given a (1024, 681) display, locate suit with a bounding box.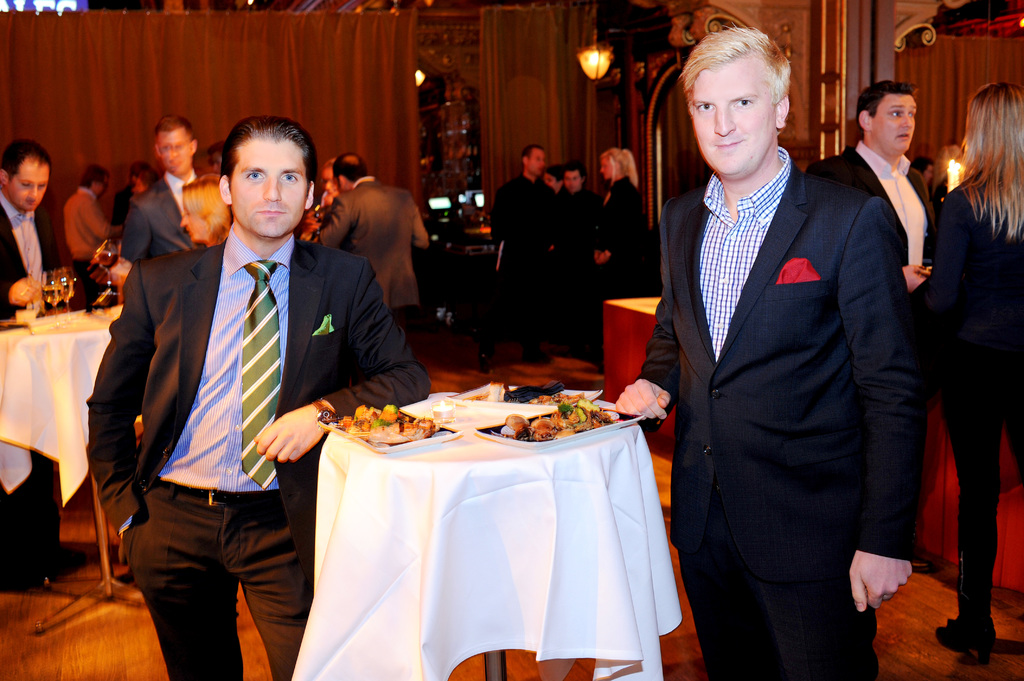
Located: {"left": 933, "top": 172, "right": 1023, "bottom": 628}.
